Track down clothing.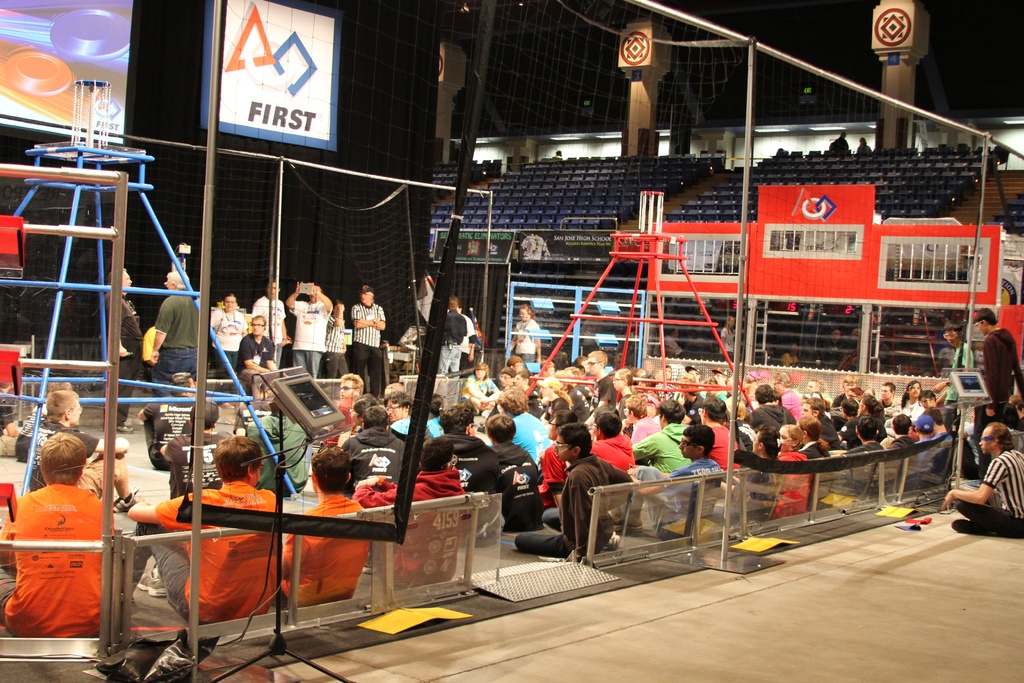
Tracked to 0,386,13,456.
